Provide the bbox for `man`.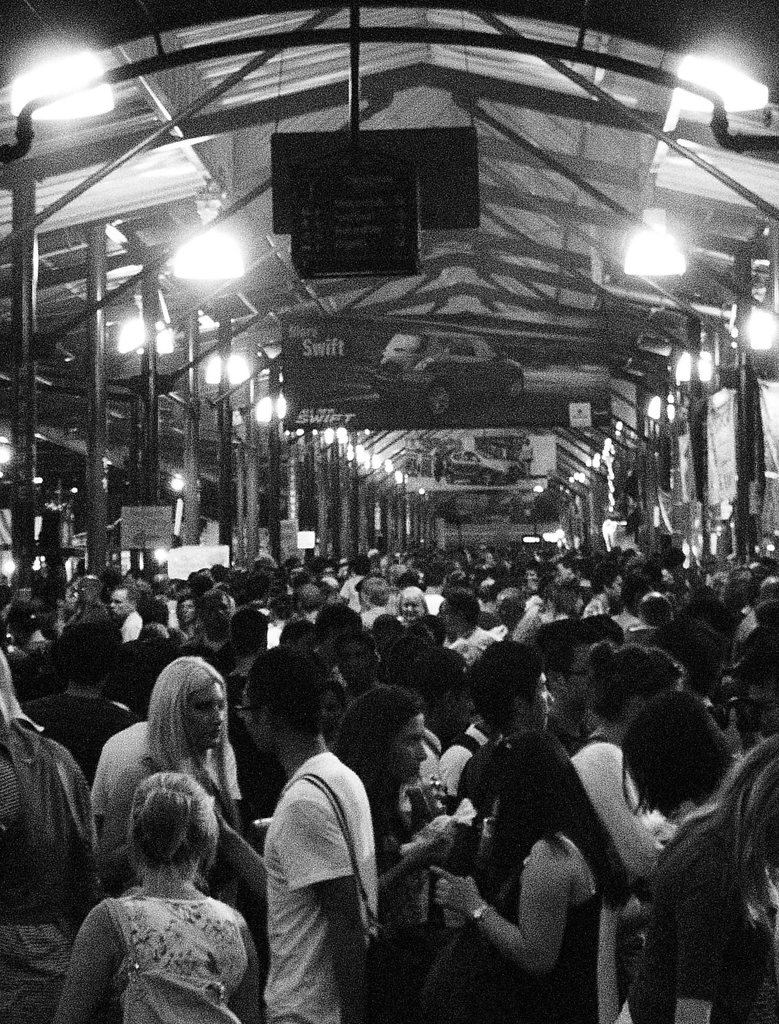
[183, 588, 231, 668].
